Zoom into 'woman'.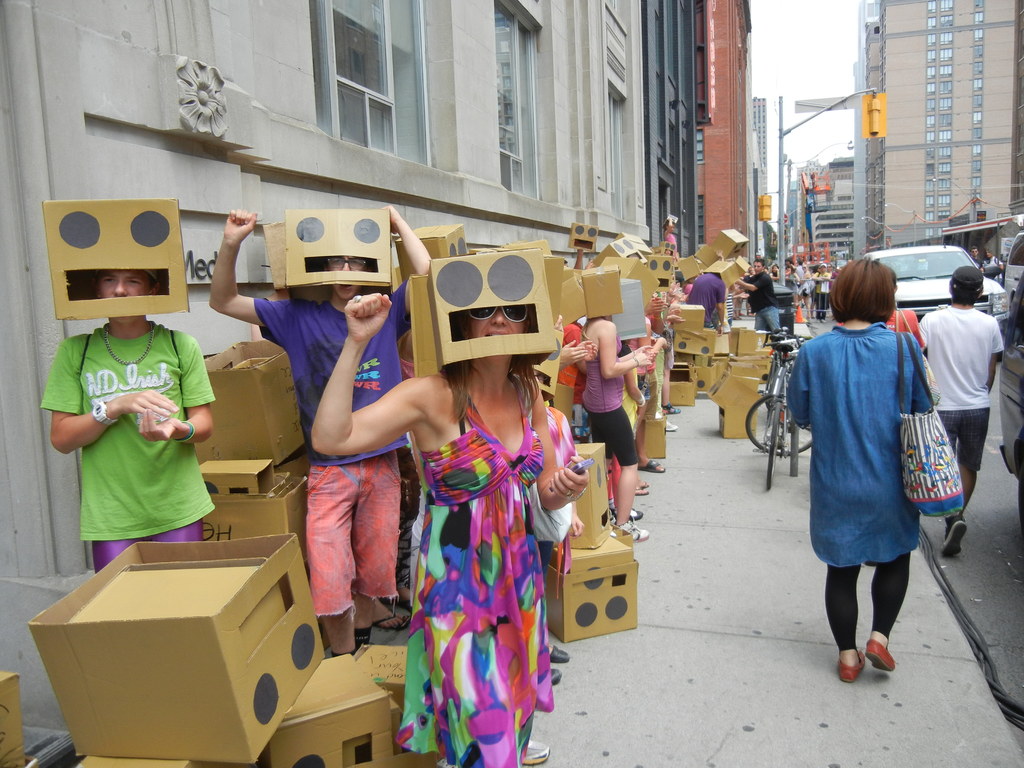
Zoom target: [797, 266, 812, 322].
